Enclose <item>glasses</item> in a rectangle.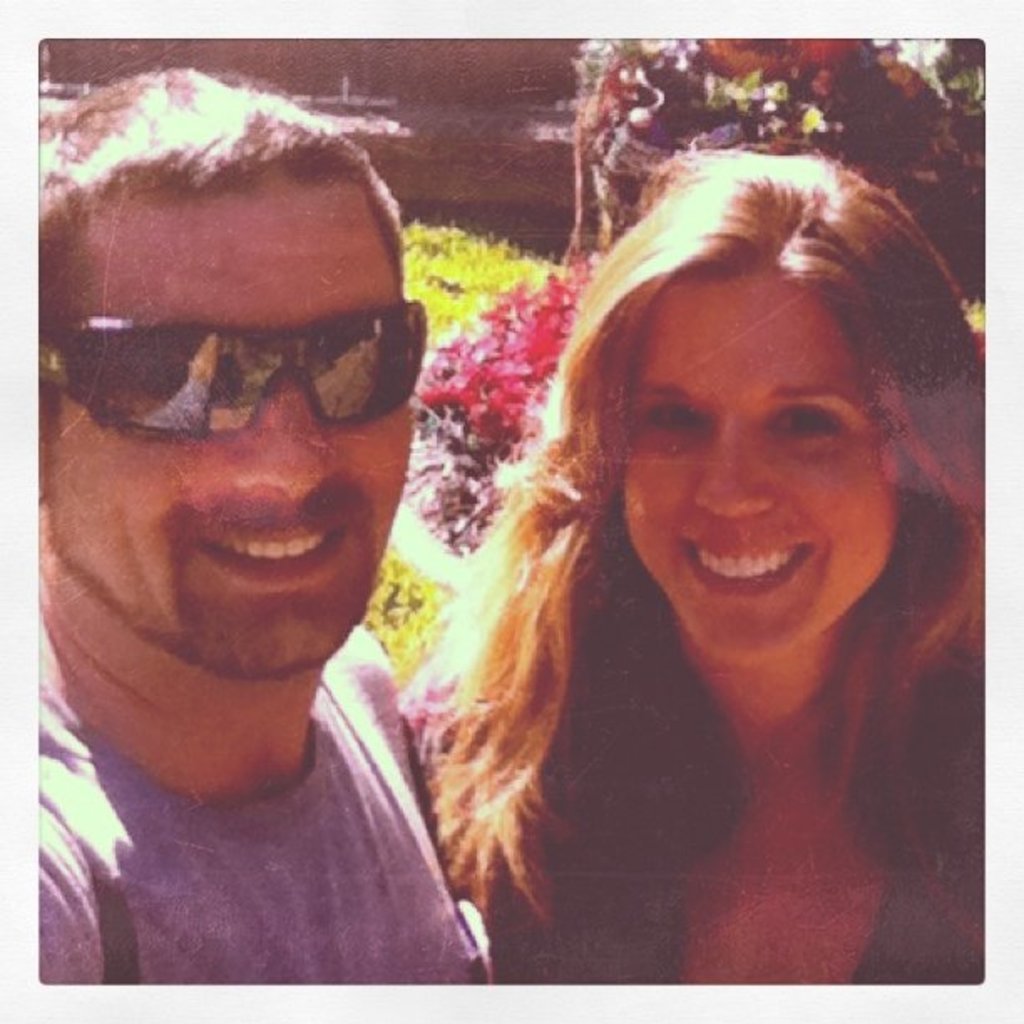
detection(38, 300, 435, 445).
